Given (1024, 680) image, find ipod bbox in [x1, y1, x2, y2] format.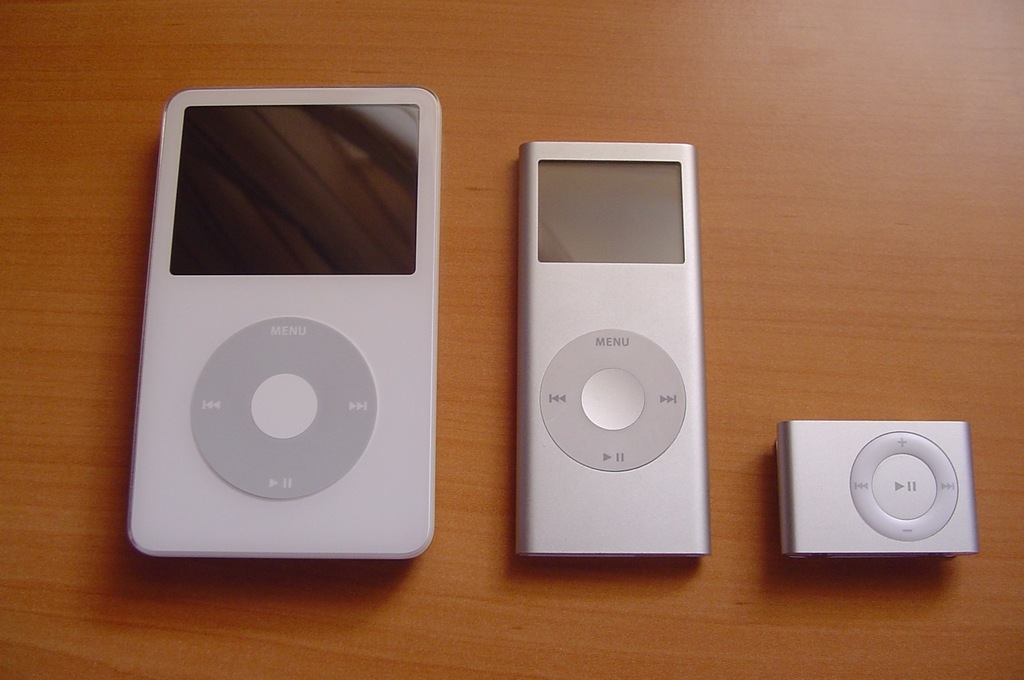
[121, 83, 440, 562].
